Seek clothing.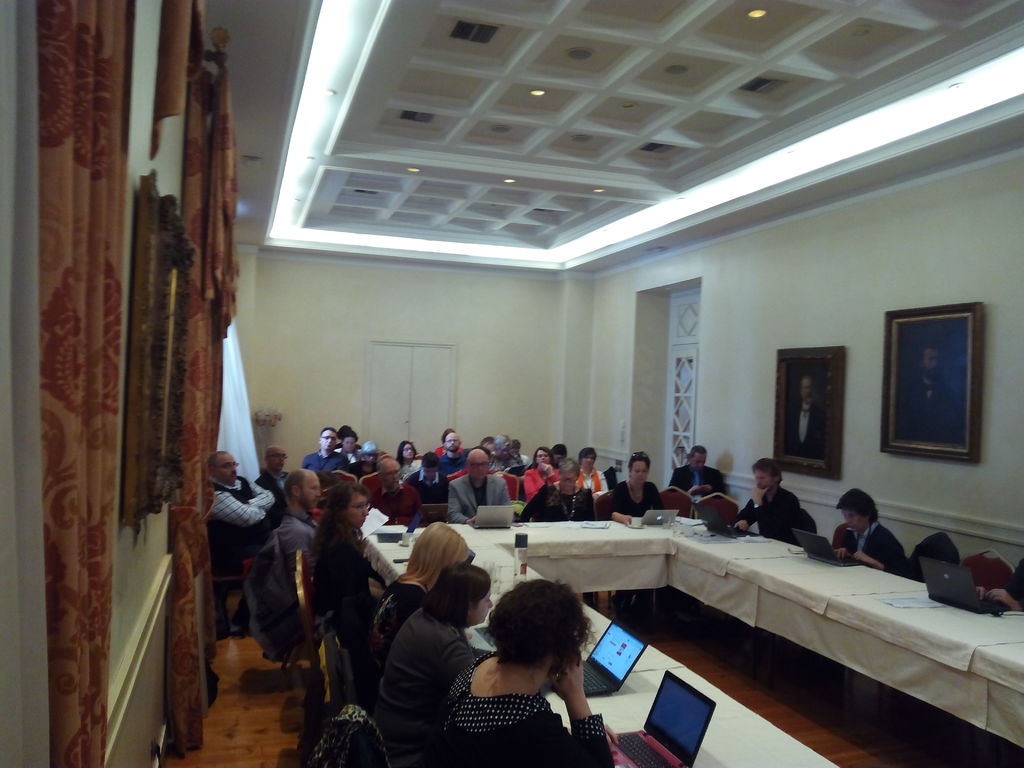
left=406, top=468, right=453, bottom=502.
